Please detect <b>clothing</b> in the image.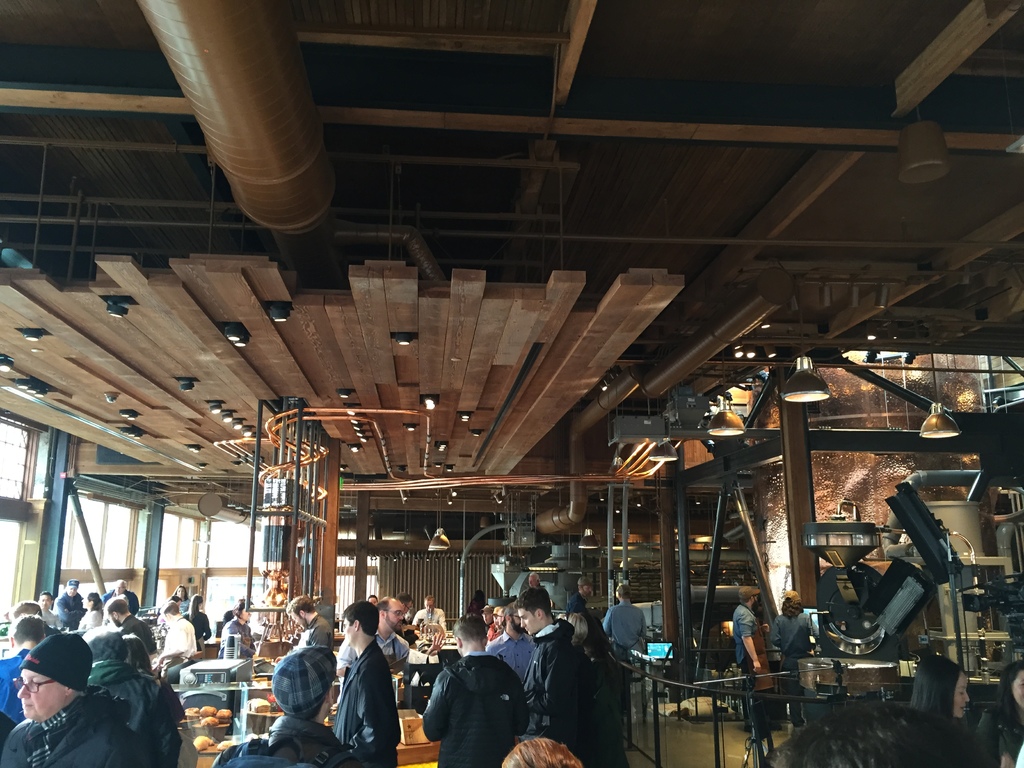
565,594,588,619.
